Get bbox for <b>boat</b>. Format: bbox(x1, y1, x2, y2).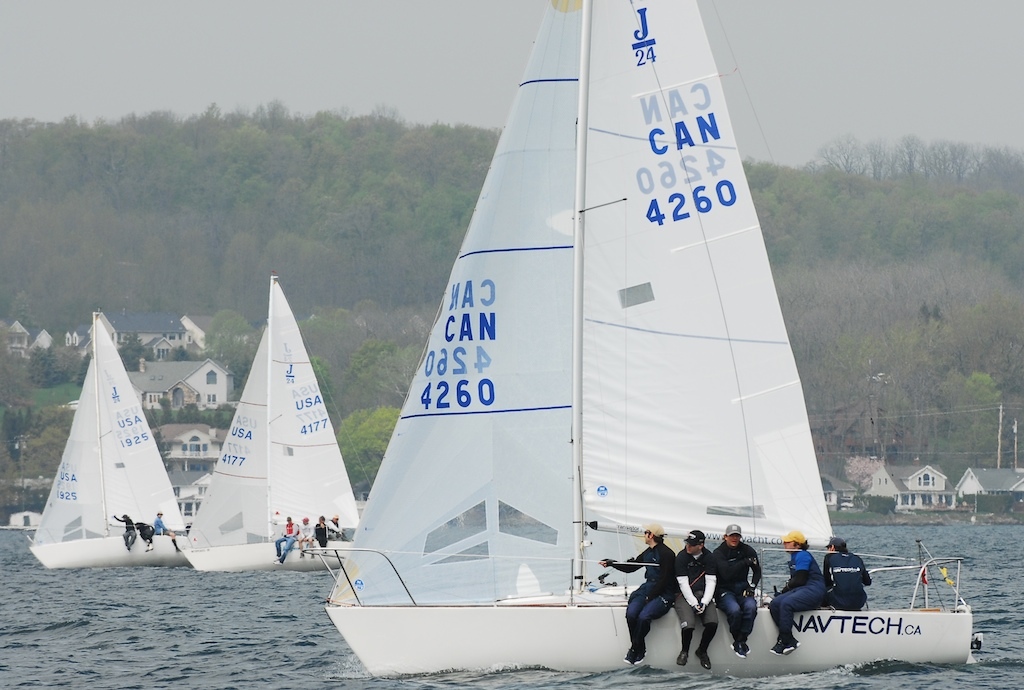
bbox(29, 309, 187, 569).
